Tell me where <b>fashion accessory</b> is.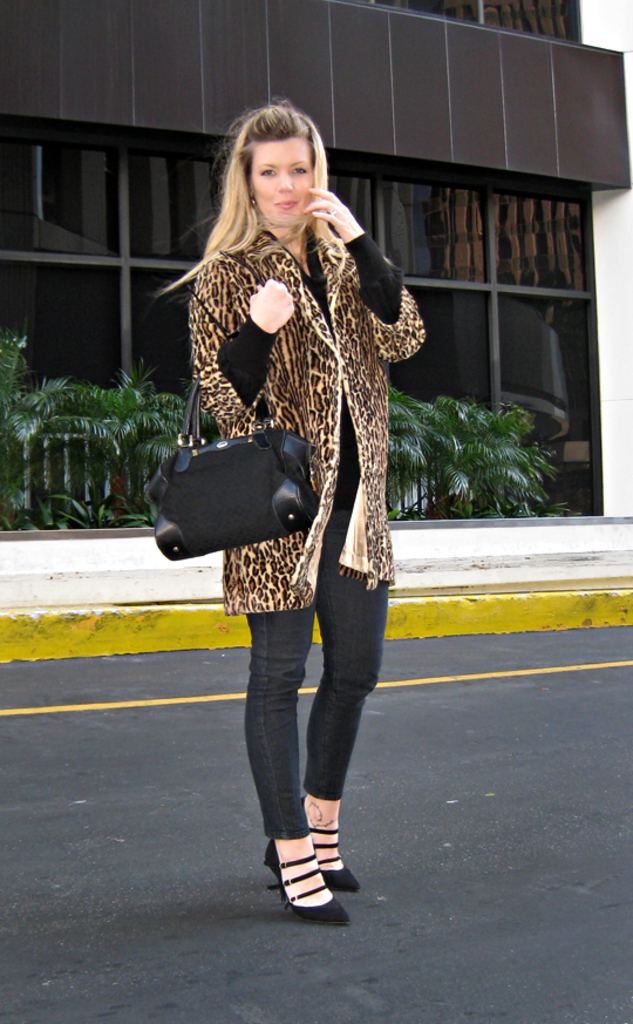
<b>fashion accessory</b> is at bbox=[301, 803, 356, 893].
